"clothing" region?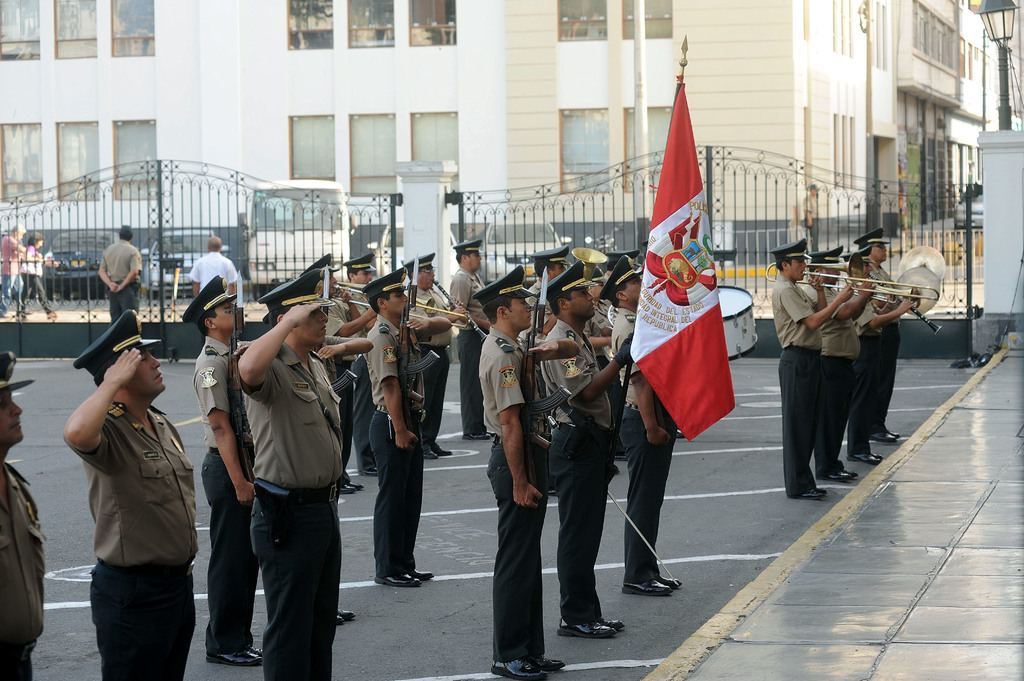
x1=796, y1=277, x2=867, y2=477
